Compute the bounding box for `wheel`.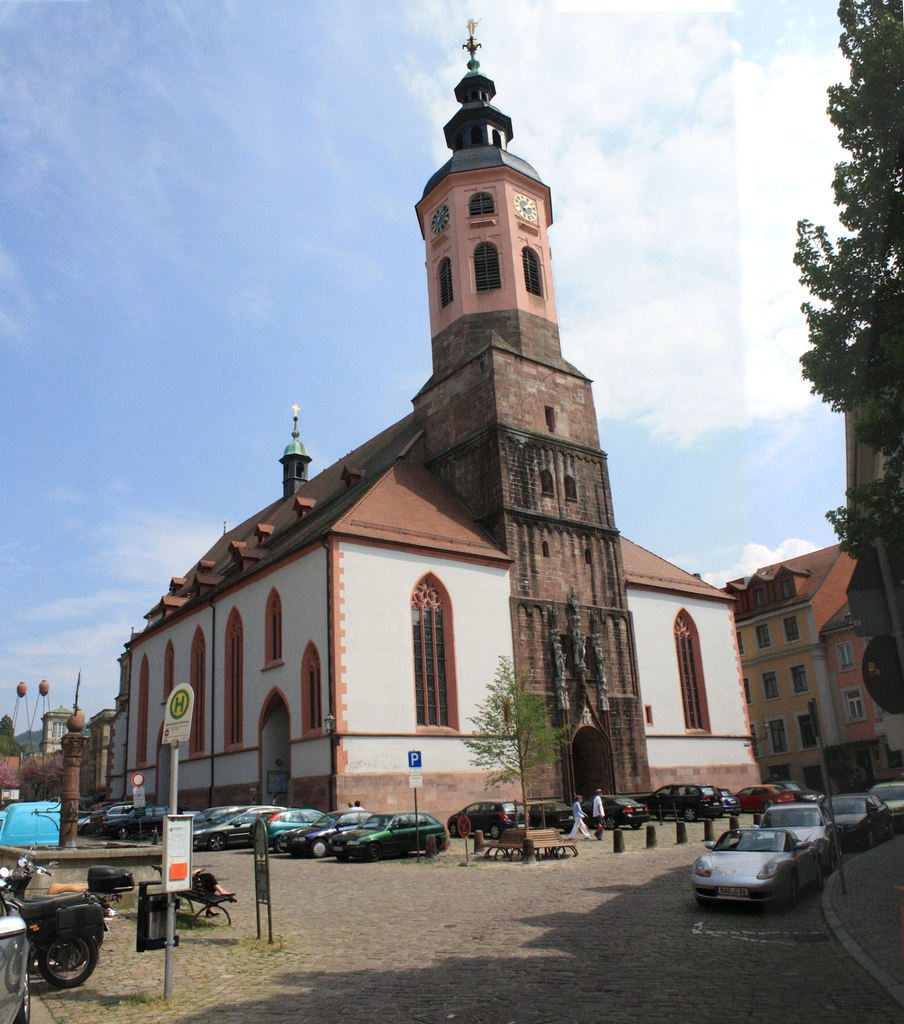
x1=816, y1=860, x2=826, y2=887.
